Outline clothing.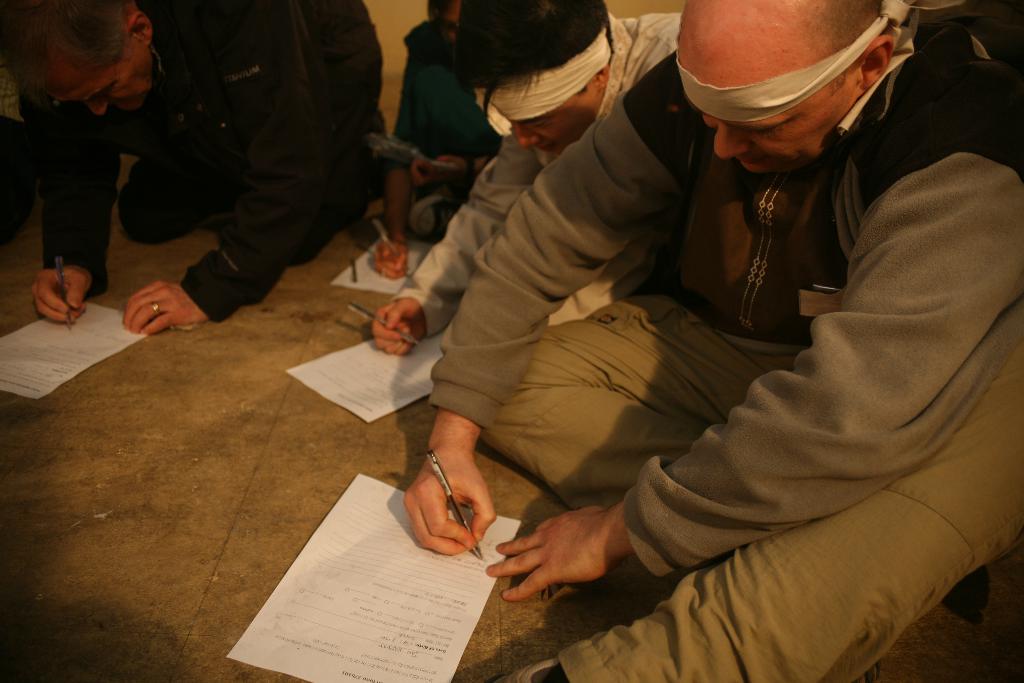
Outline: [x1=358, y1=2, x2=973, y2=682].
